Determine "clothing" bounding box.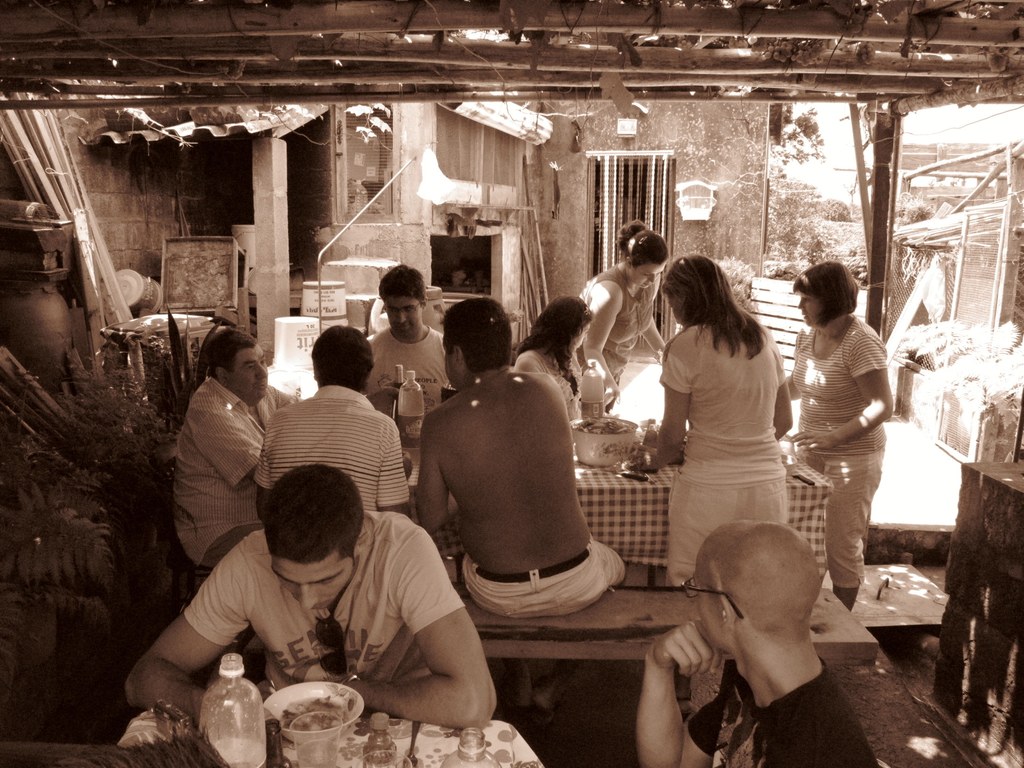
Determined: box=[455, 533, 626, 623].
